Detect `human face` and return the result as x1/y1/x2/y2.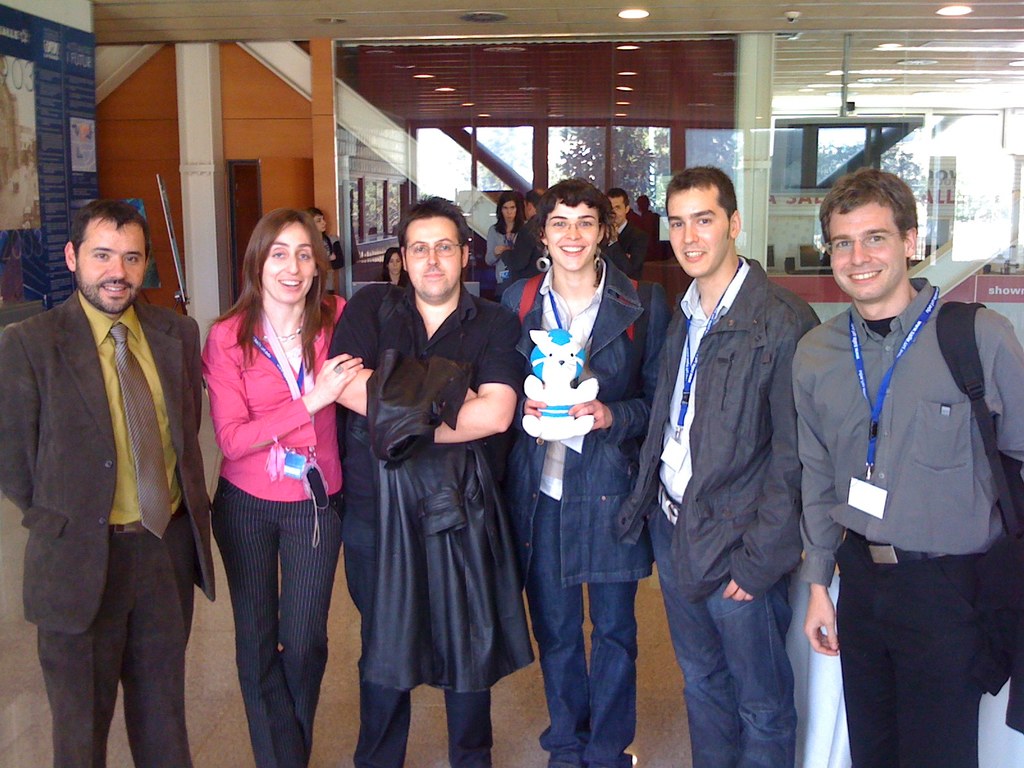
541/193/607/270.
